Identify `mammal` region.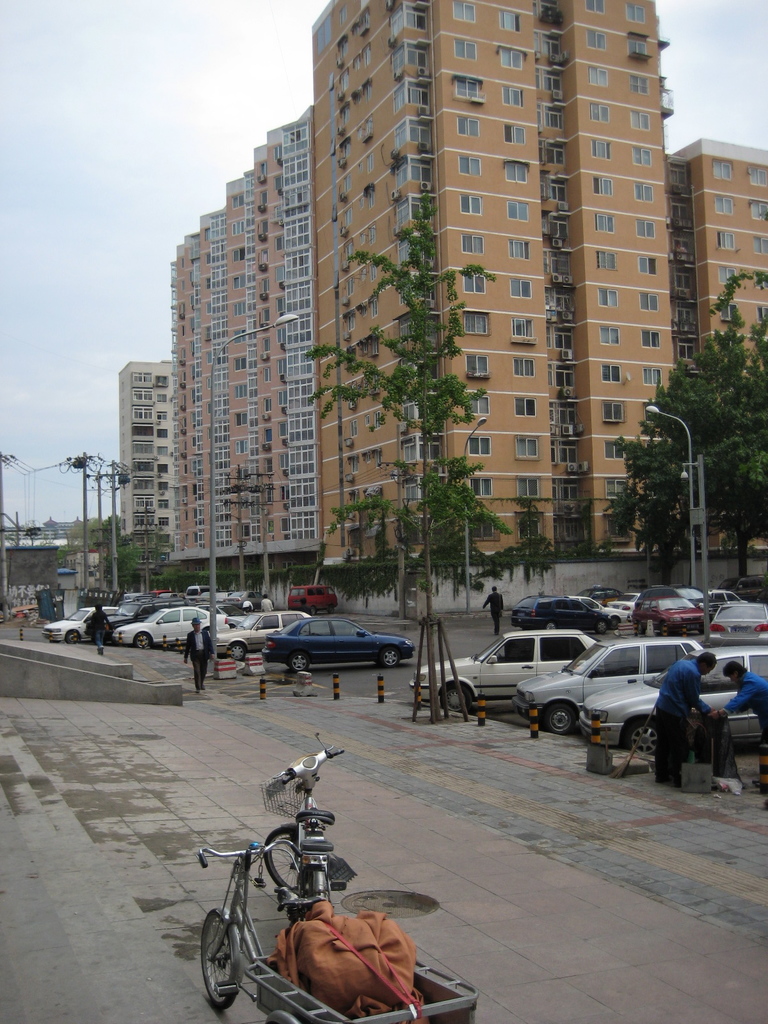
Region: pyautogui.locateOnScreen(86, 605, 115, 657).
